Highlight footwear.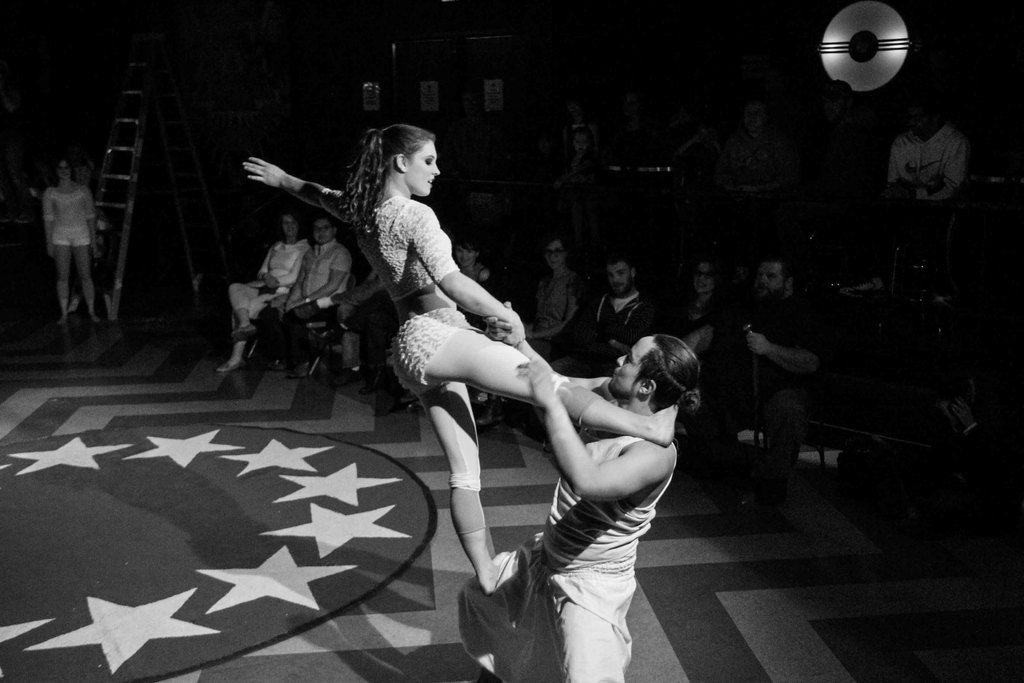
Highlighted region: 234, 321, 257, 342.
